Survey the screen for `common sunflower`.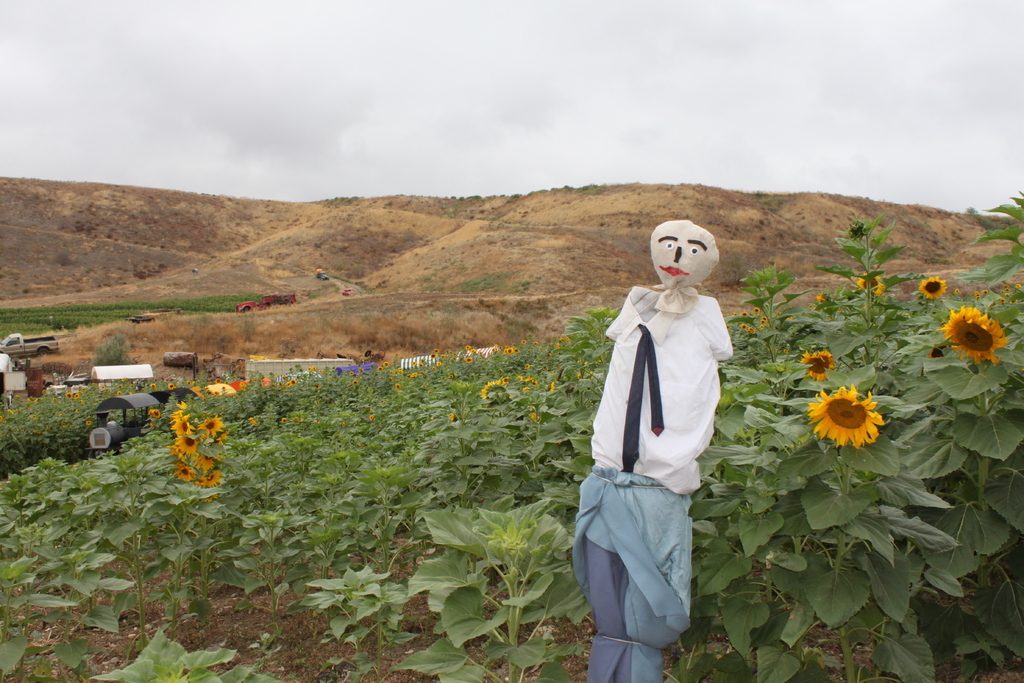
Survey found: box(944, 306, 1012, 372).
